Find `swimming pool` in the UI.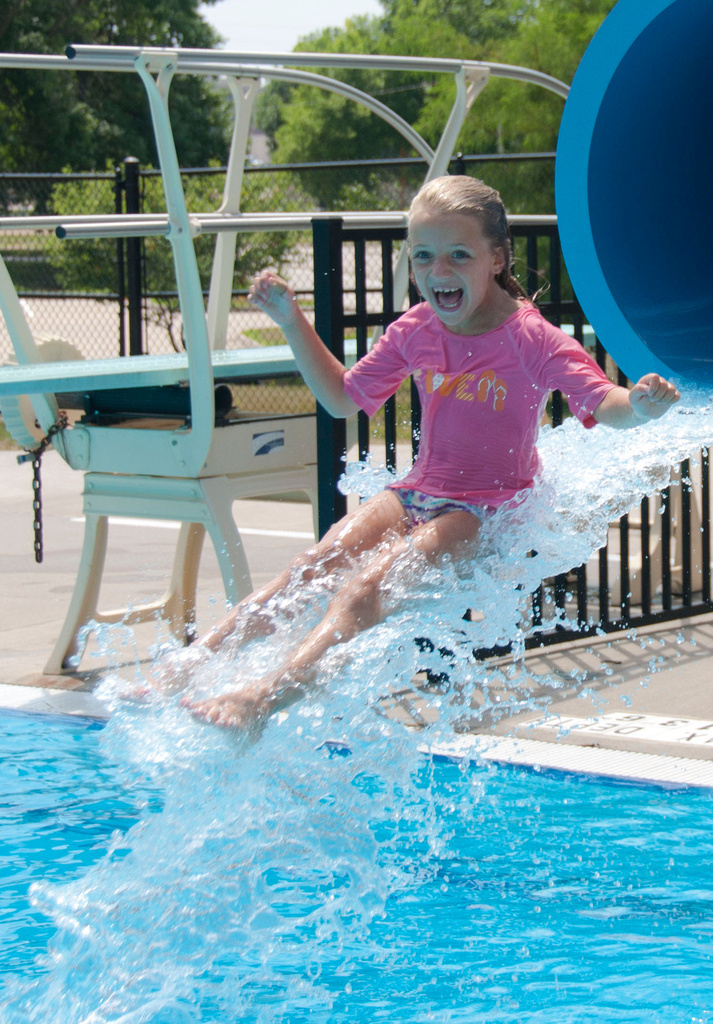
UI element at region(0, 680, 712, 1023).
